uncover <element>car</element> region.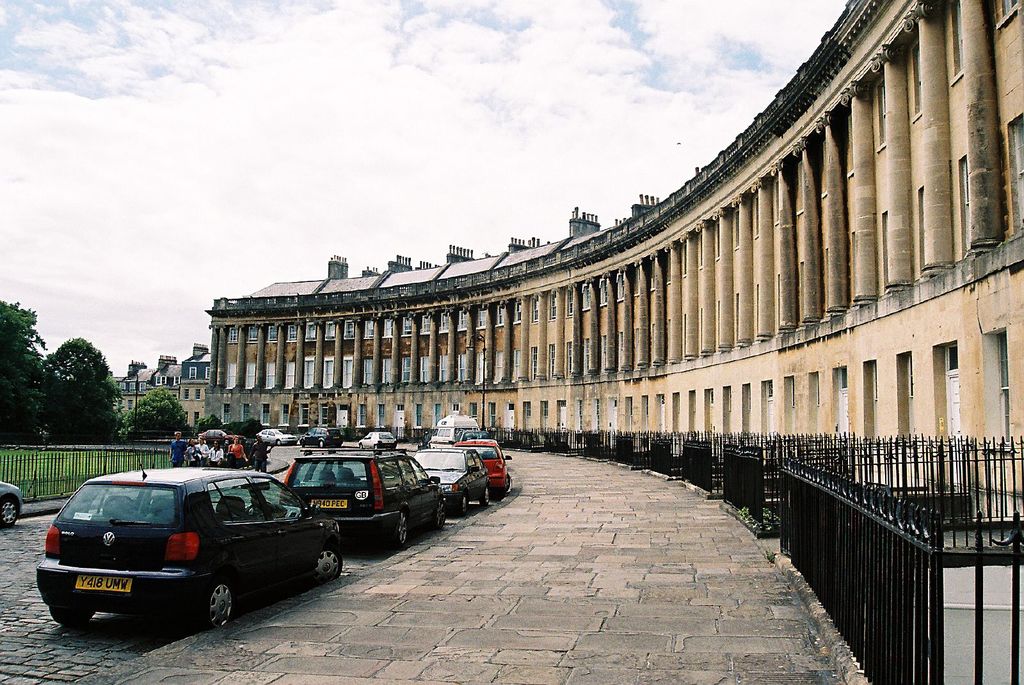
Uncovered: locate(264, 432, 298, 448).
